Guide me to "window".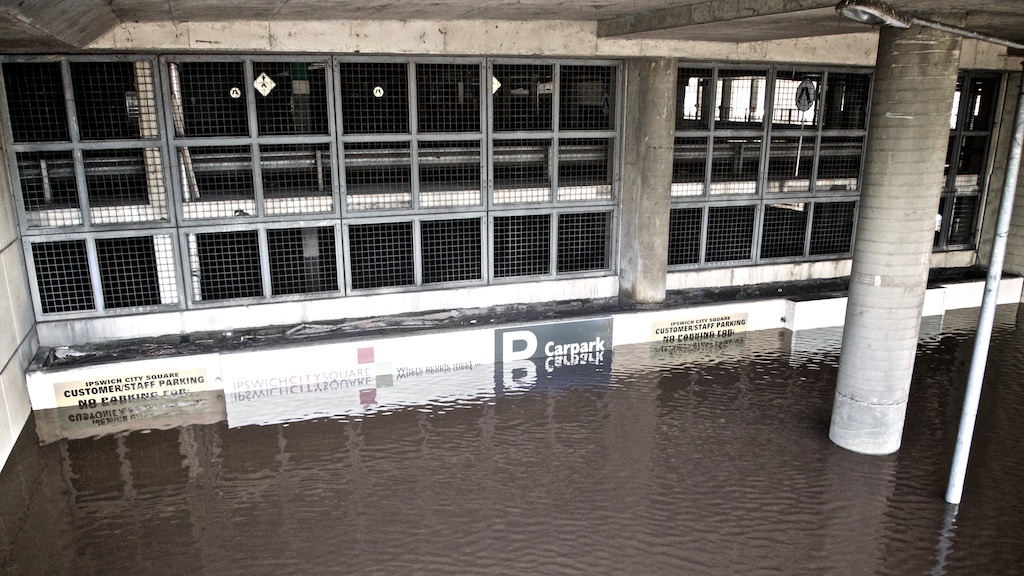
Guidance: Rect(209, 224, 337, 308).
